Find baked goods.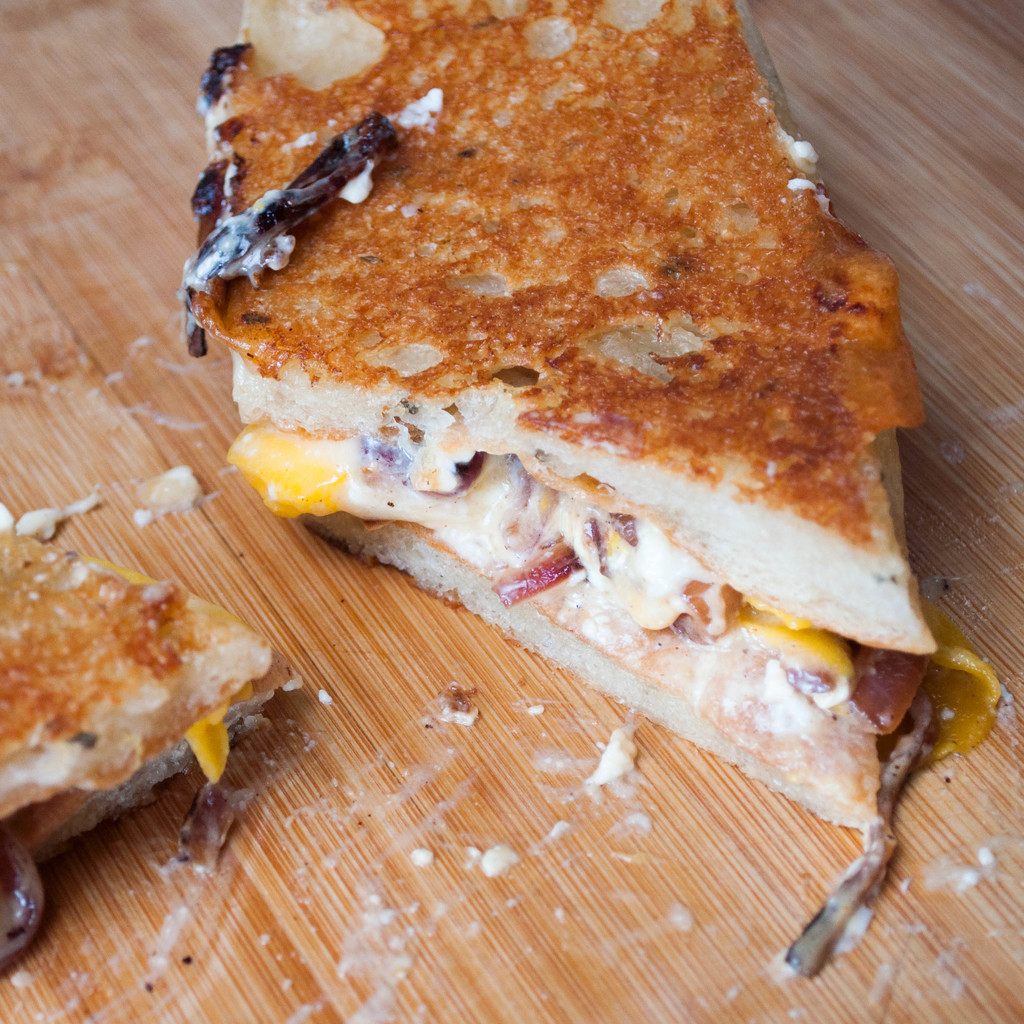
region(186, 0, 938, 828).
